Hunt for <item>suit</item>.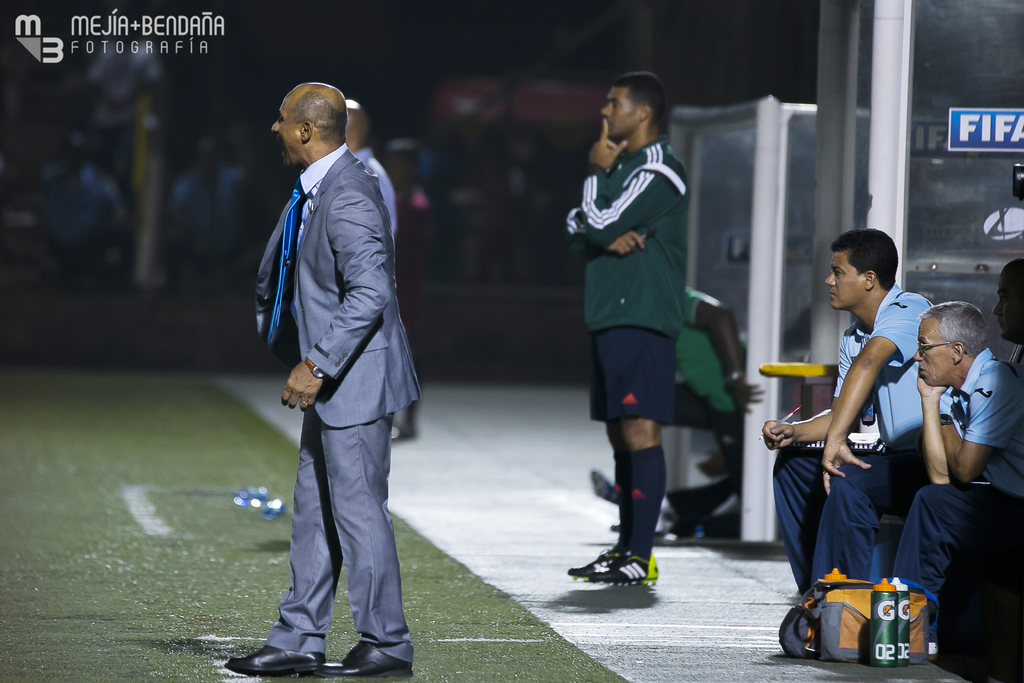
Hunted down at <box>263,145,415,668</box>.
